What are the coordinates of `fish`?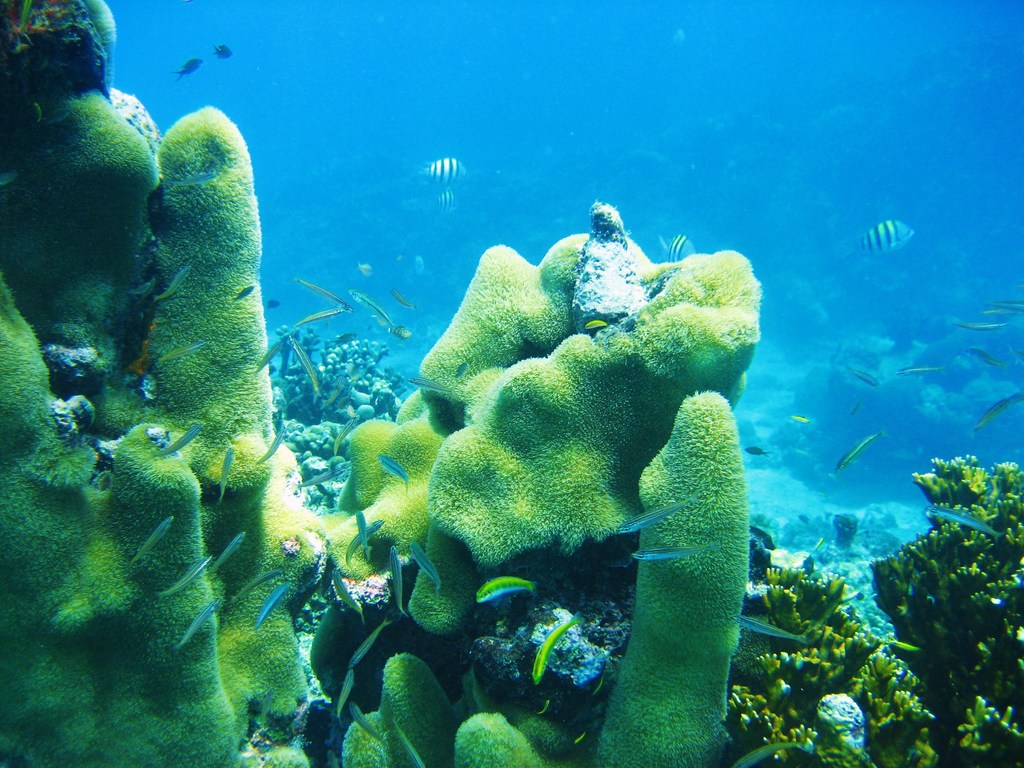
box(854, 371, 879, 386).
